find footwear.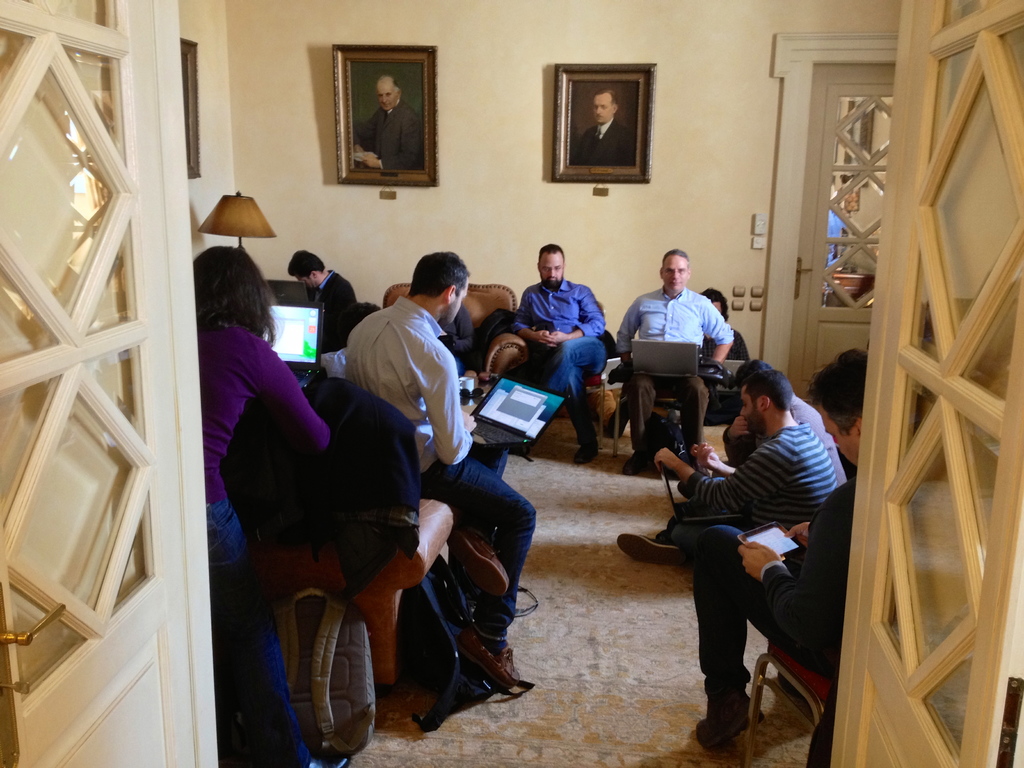
<bbox>623, 451, 659, 476</bbox>.
